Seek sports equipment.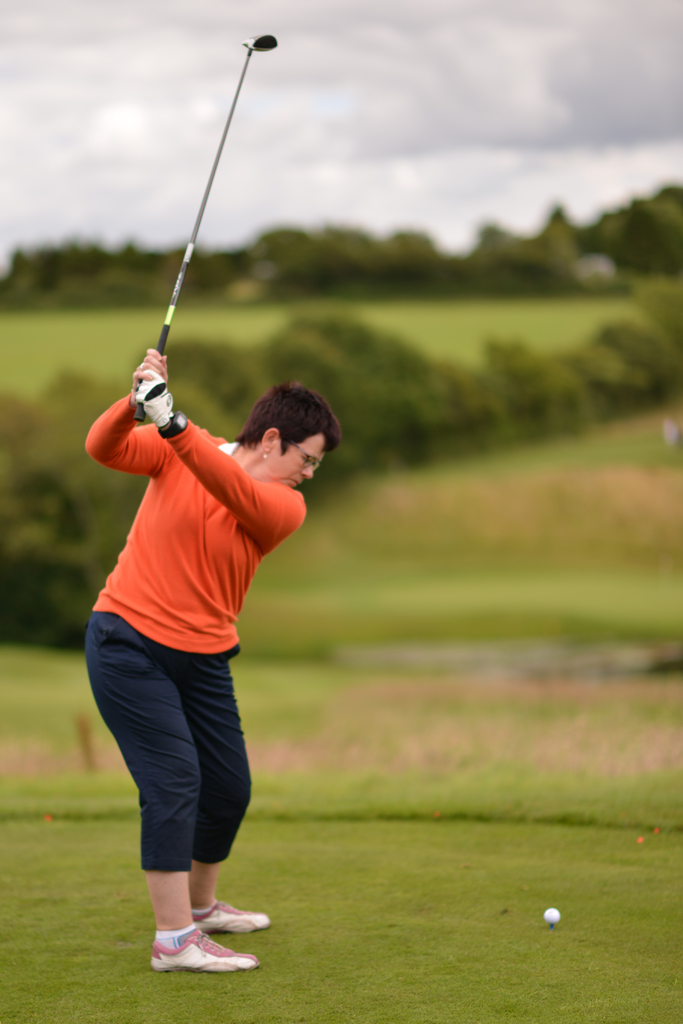
149 927 257 972.
